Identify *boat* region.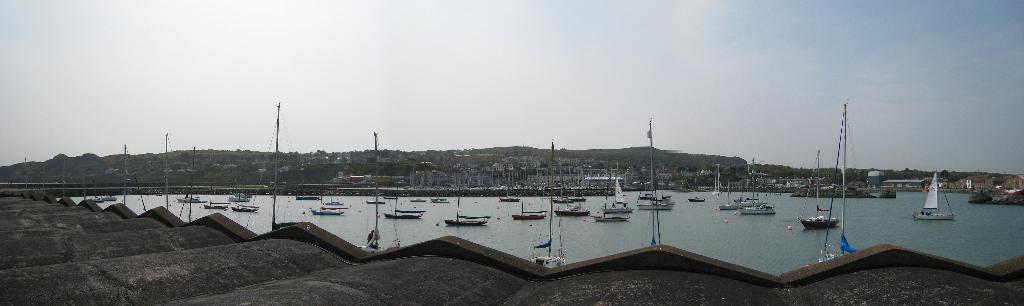
Region: [366, 200, 383, 204].
